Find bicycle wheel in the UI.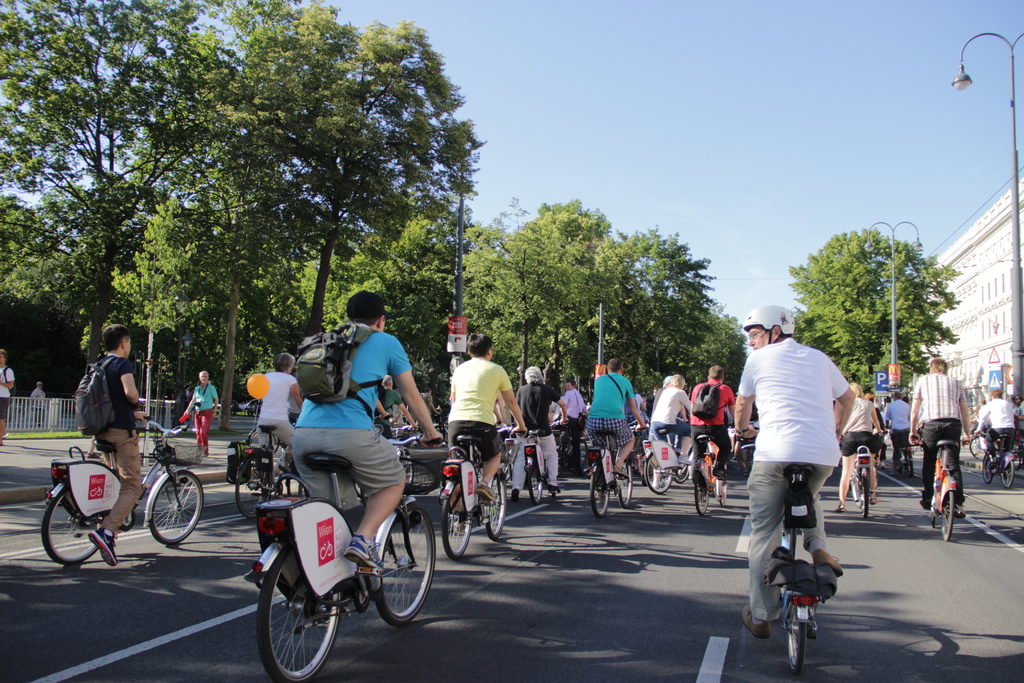
UI element at BBox(977, 453, 995, 487).
